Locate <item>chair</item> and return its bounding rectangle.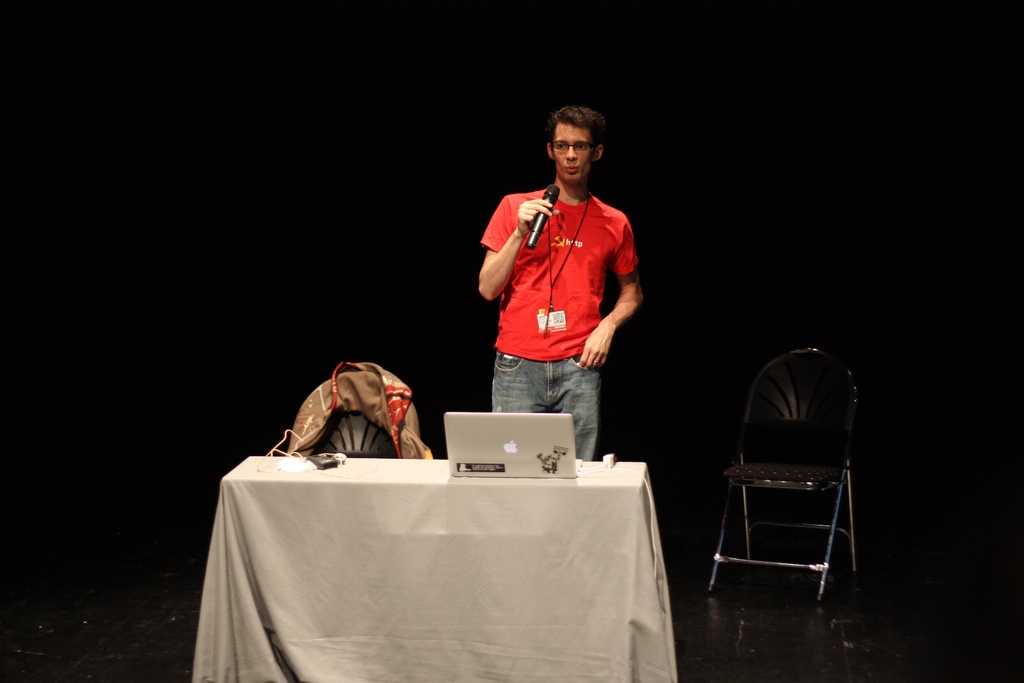
bbox=(284, 365, 423, 460).
